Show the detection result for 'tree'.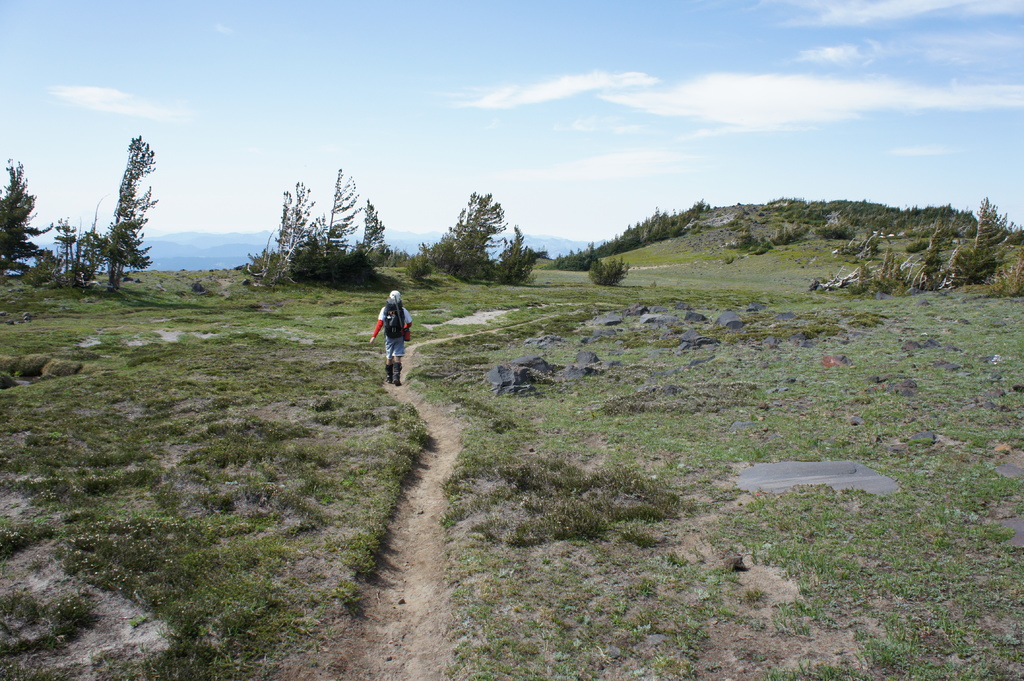
box(414, 192, 538, 284).
